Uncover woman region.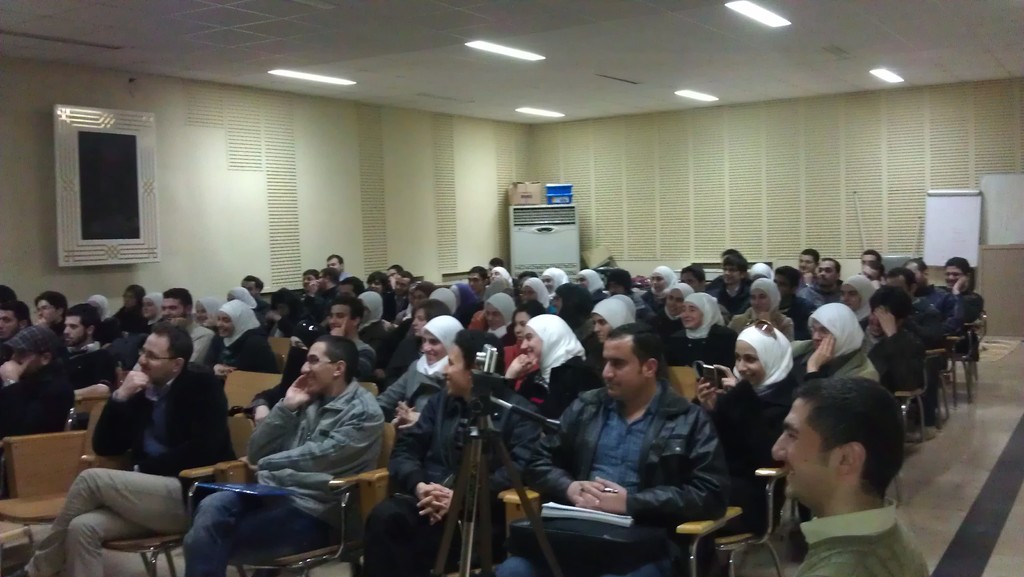
Uncovered: [518, 273, 554, 313].
